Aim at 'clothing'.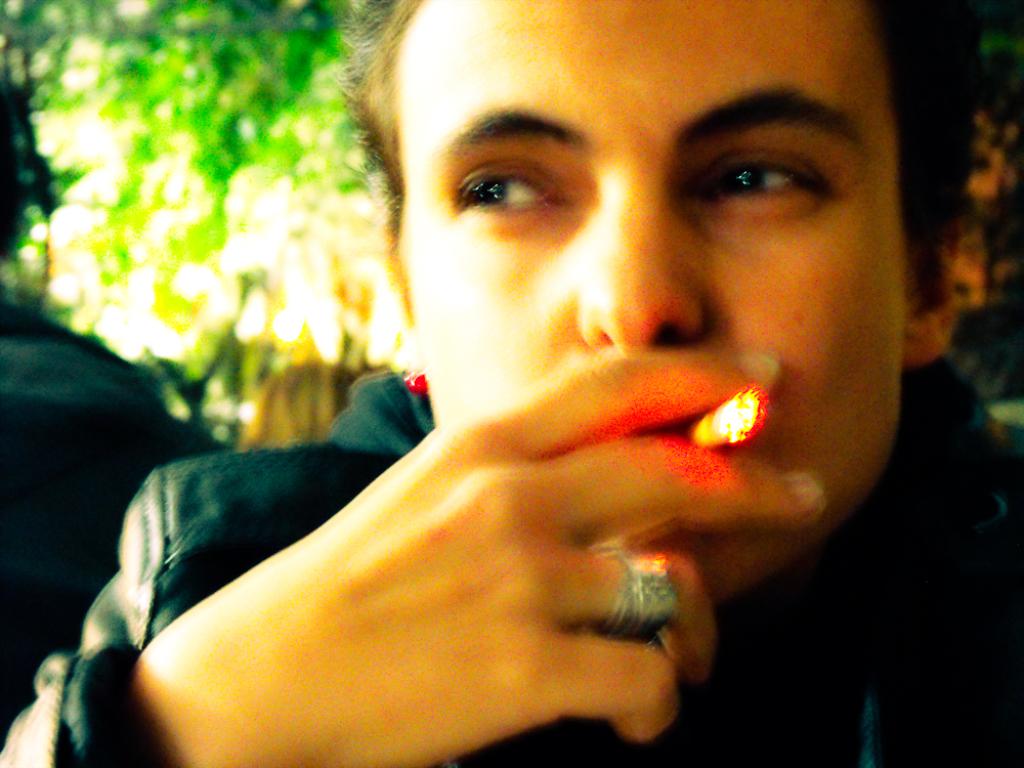
Aimed at <bbox>77, 331, 785, 760</bbox>.
